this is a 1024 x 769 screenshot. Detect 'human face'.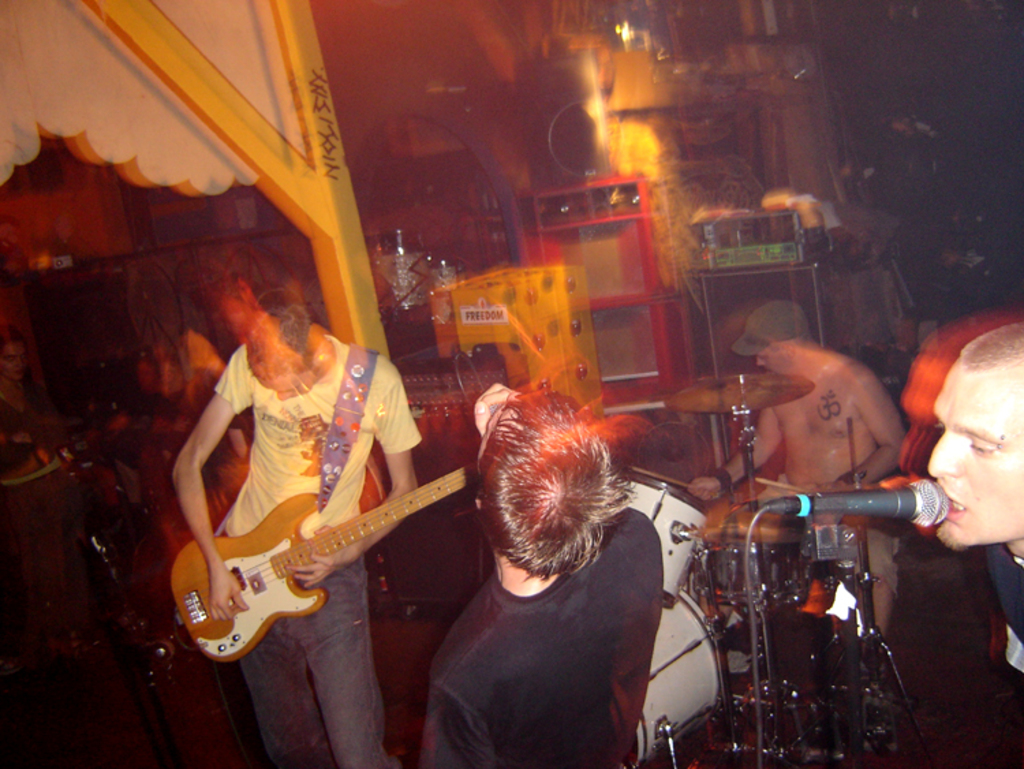
box(758, 351, 789, 380).
